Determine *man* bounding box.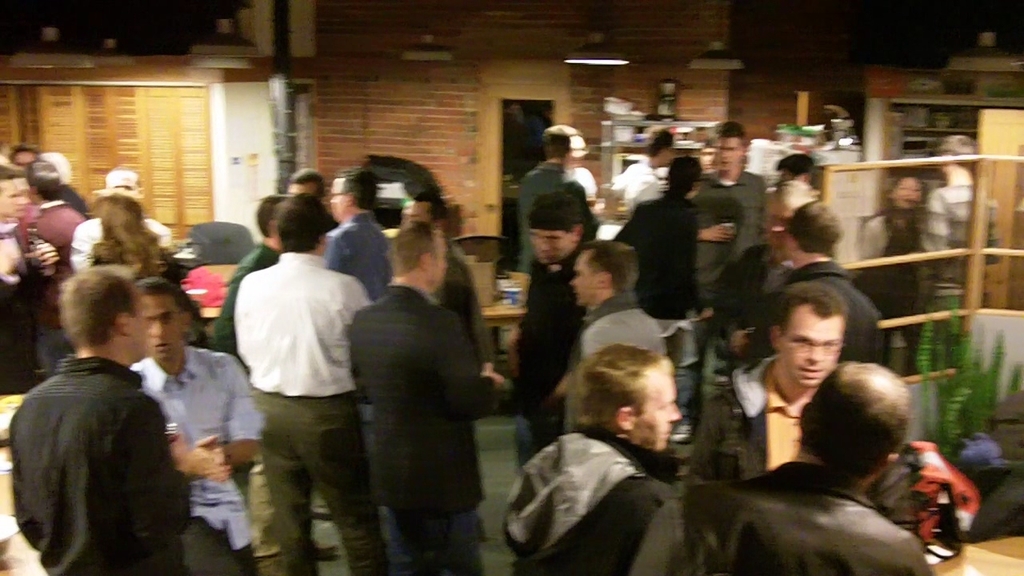
Determined: bbox=[692, 121, 774, 266].
